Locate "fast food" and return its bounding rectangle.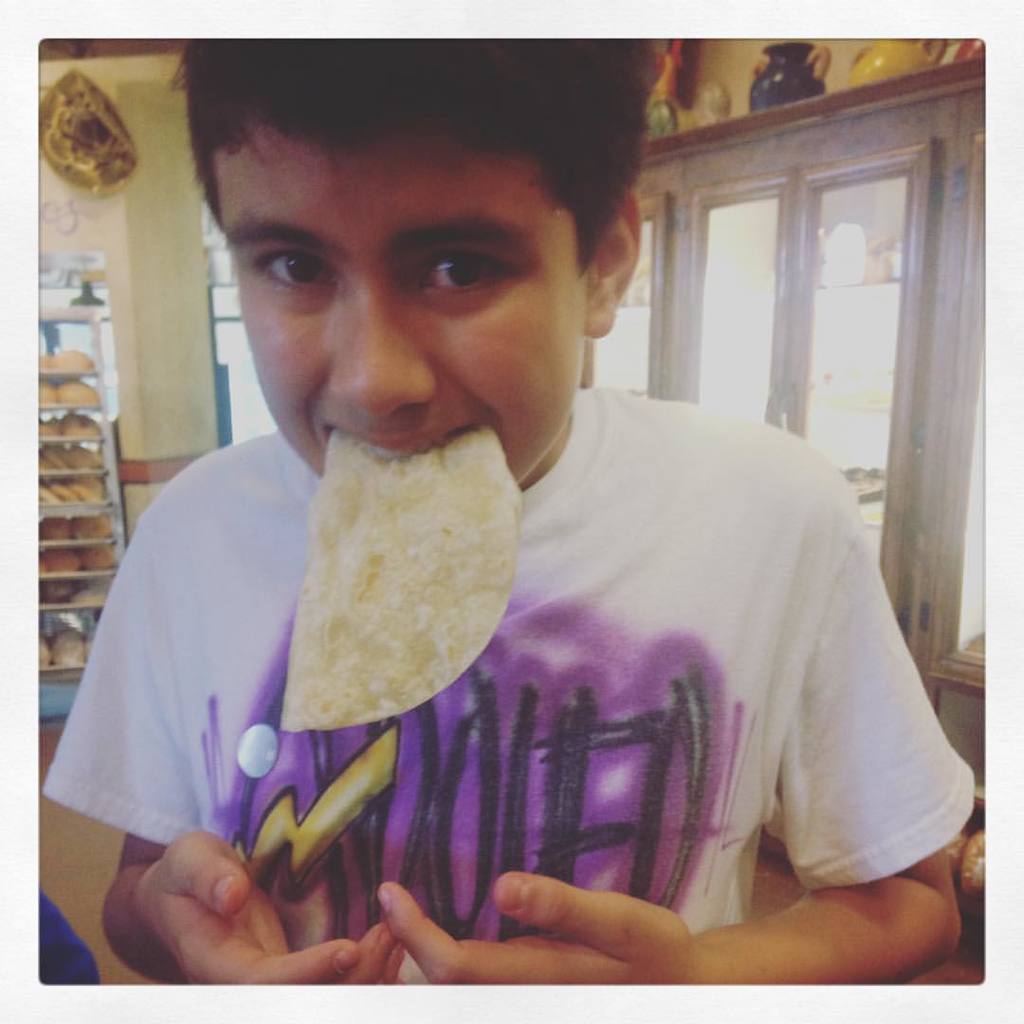
bbox(40, 517, 115, 570).
